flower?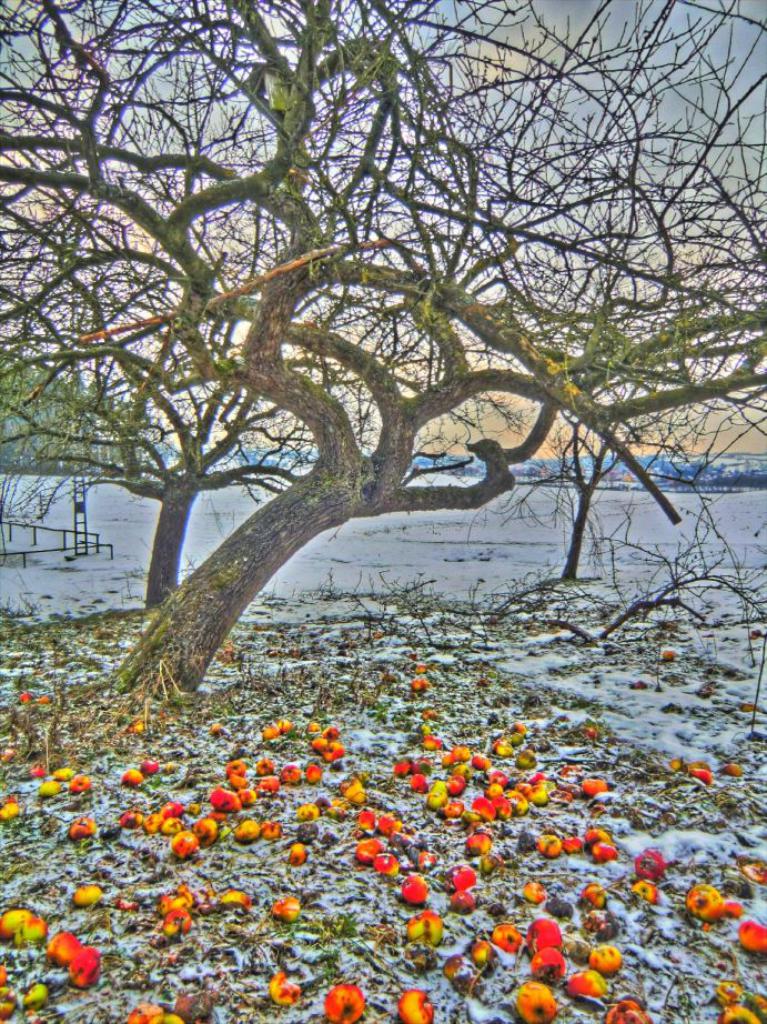
494, 925, 524, 947
